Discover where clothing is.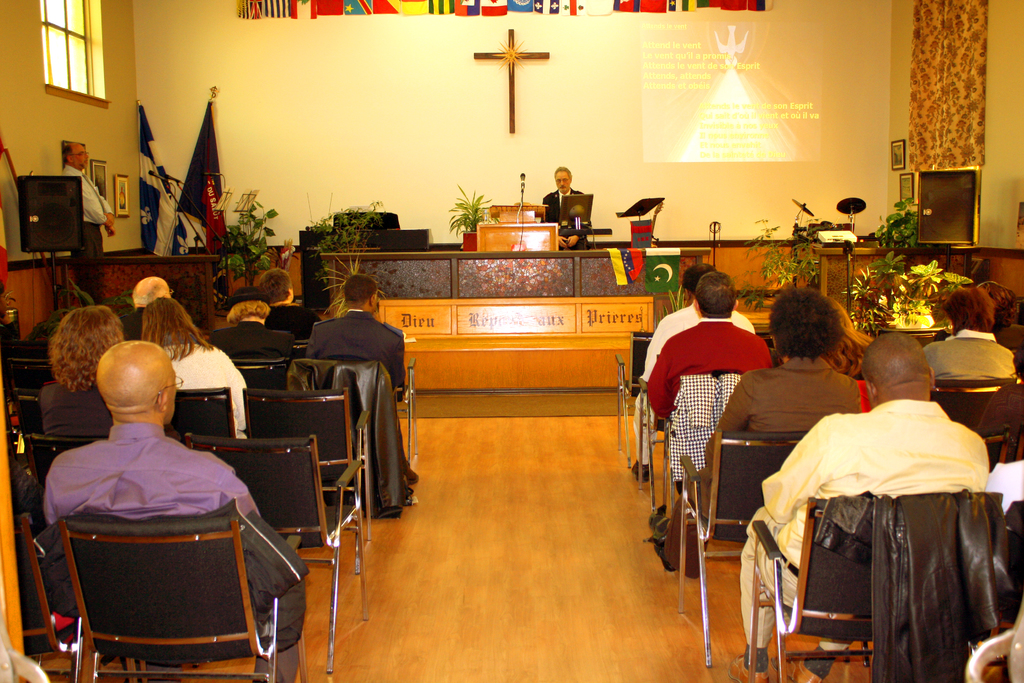
Discovered at 710 358 866 509.
